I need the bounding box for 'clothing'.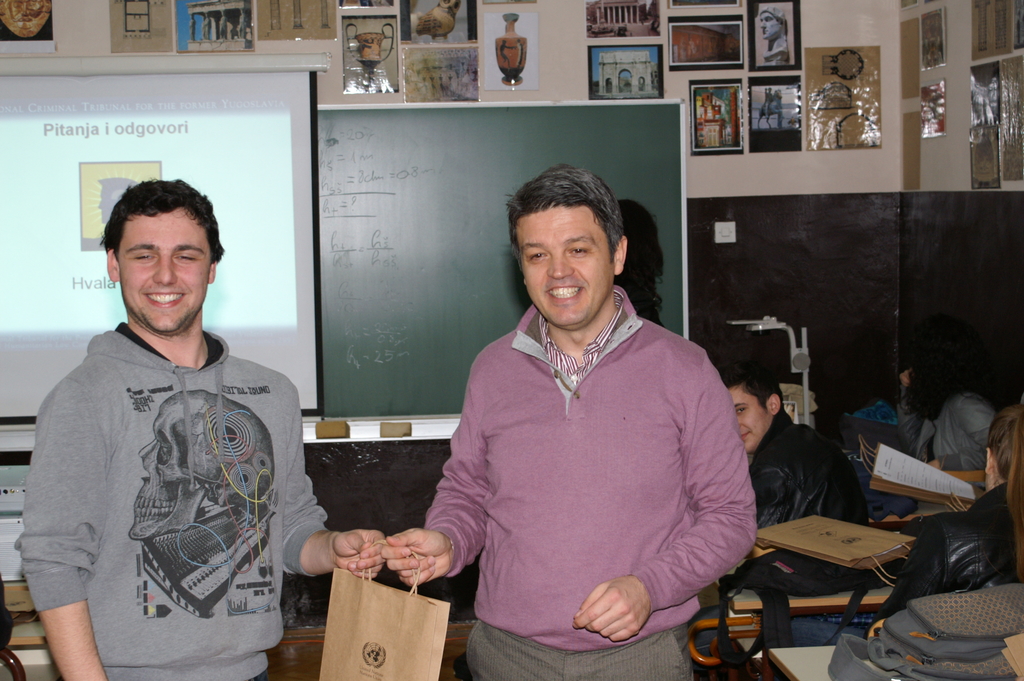
Here it is: {"left": 19, "top": 321, "right": 328, "bottom": 680}.
